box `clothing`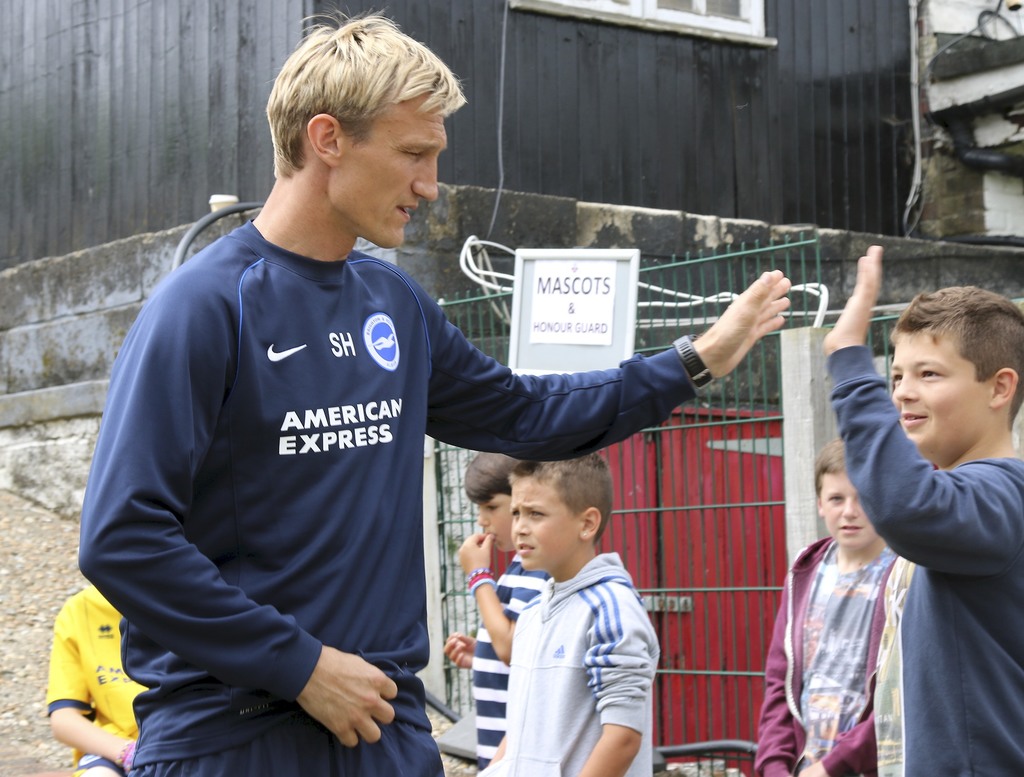
bbox=[750, 532, 899, 776]
